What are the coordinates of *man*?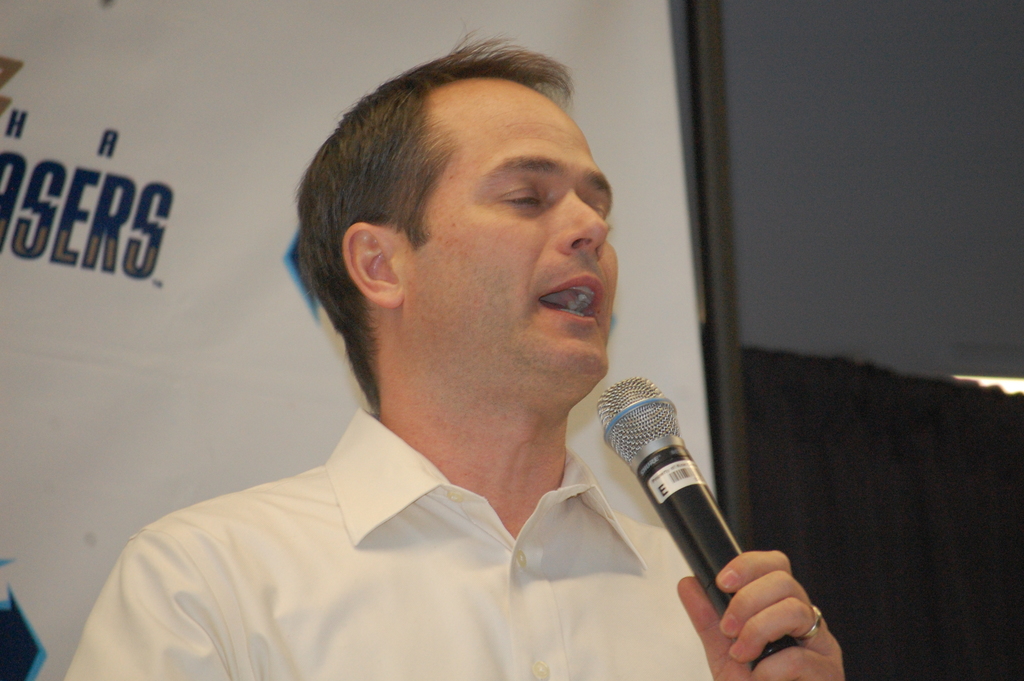
bbox=[72, 51, 824, 680].
